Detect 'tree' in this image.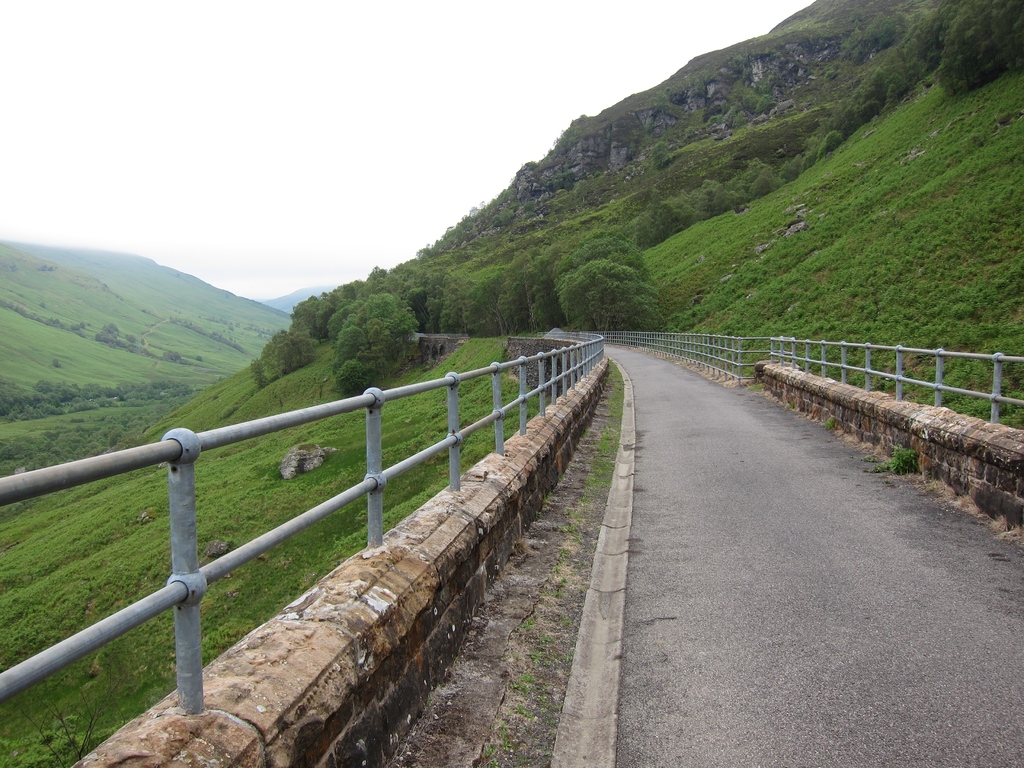
Detection: Rect(322, 274, 423, 372).
